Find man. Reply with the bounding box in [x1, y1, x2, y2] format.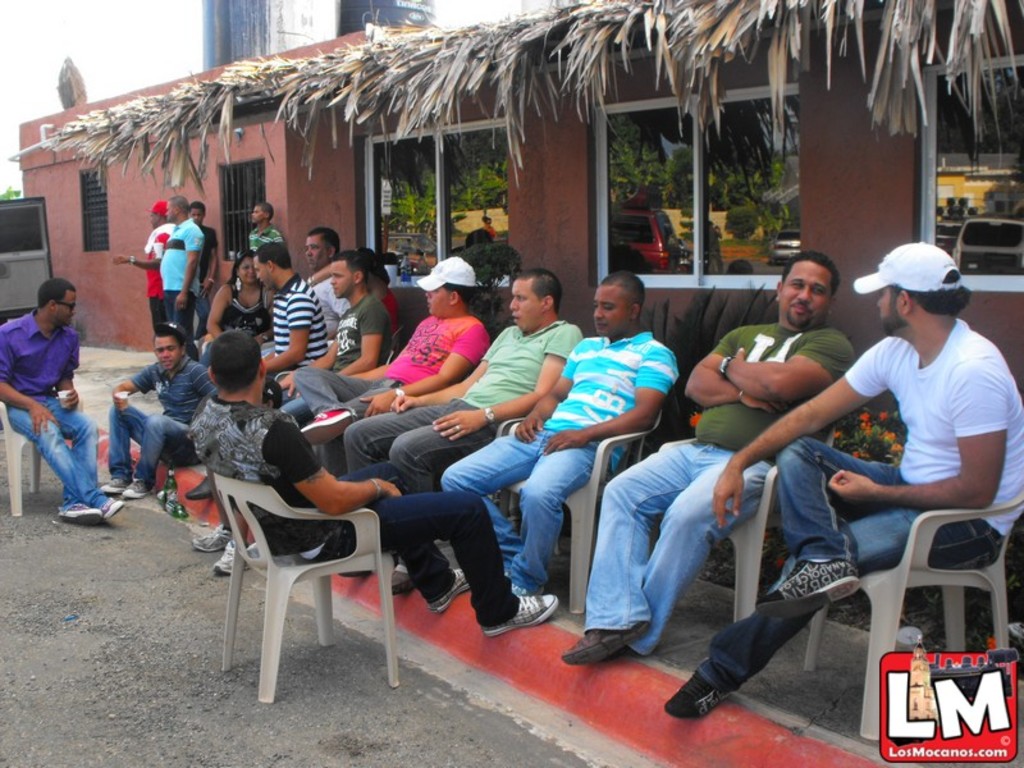
[330, 264, 582, 588].
